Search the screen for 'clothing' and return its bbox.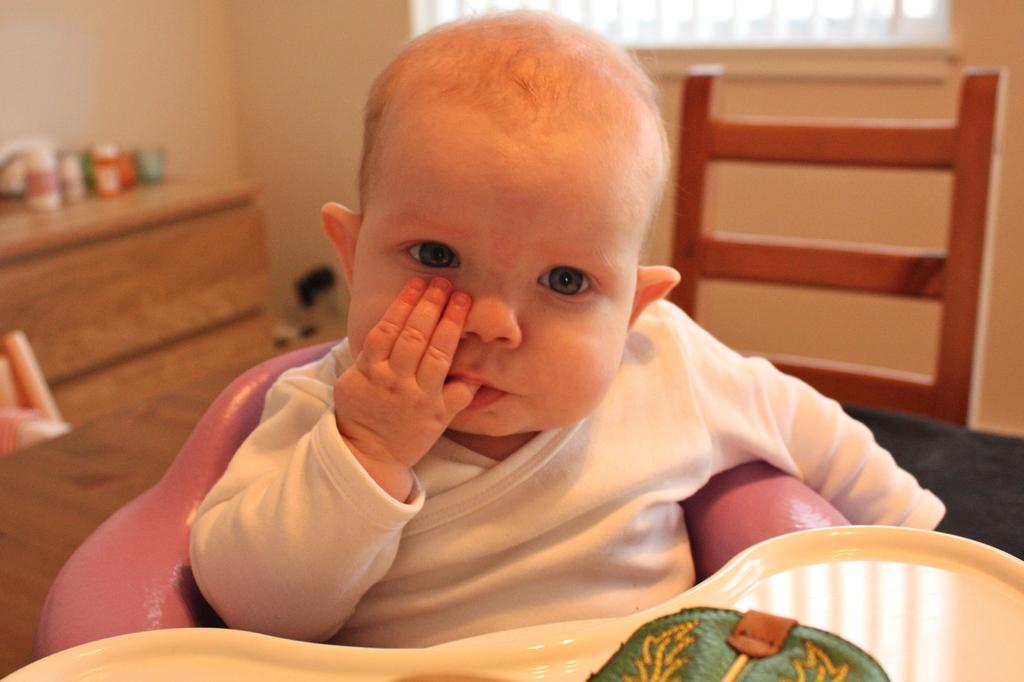
Found: select_region(193, 302, 950, 645).
